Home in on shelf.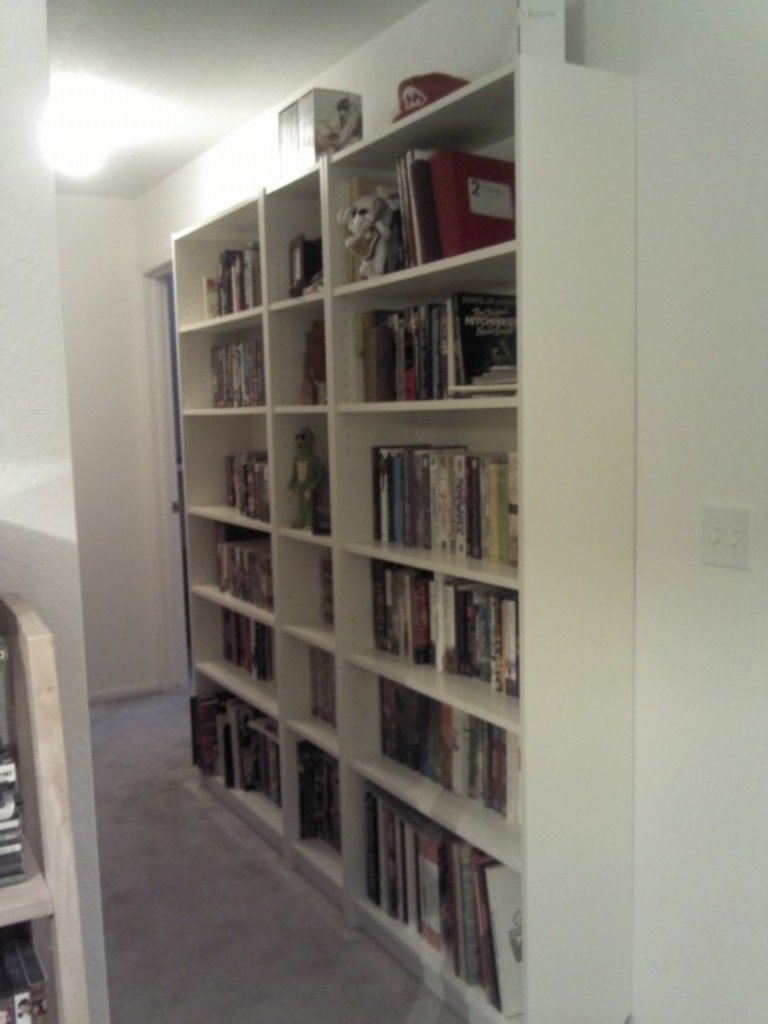
Homed in at [left=0, top=589, right=90, bottom=1022].
